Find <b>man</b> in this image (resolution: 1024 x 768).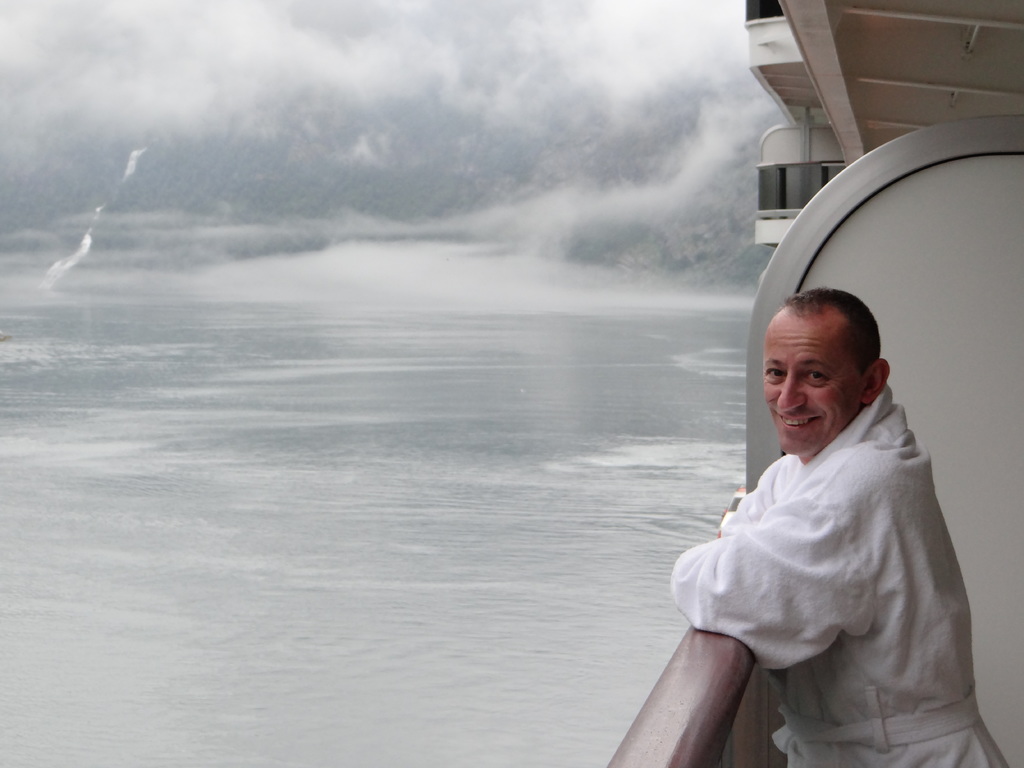
crop(638, 274, 980, 767).
